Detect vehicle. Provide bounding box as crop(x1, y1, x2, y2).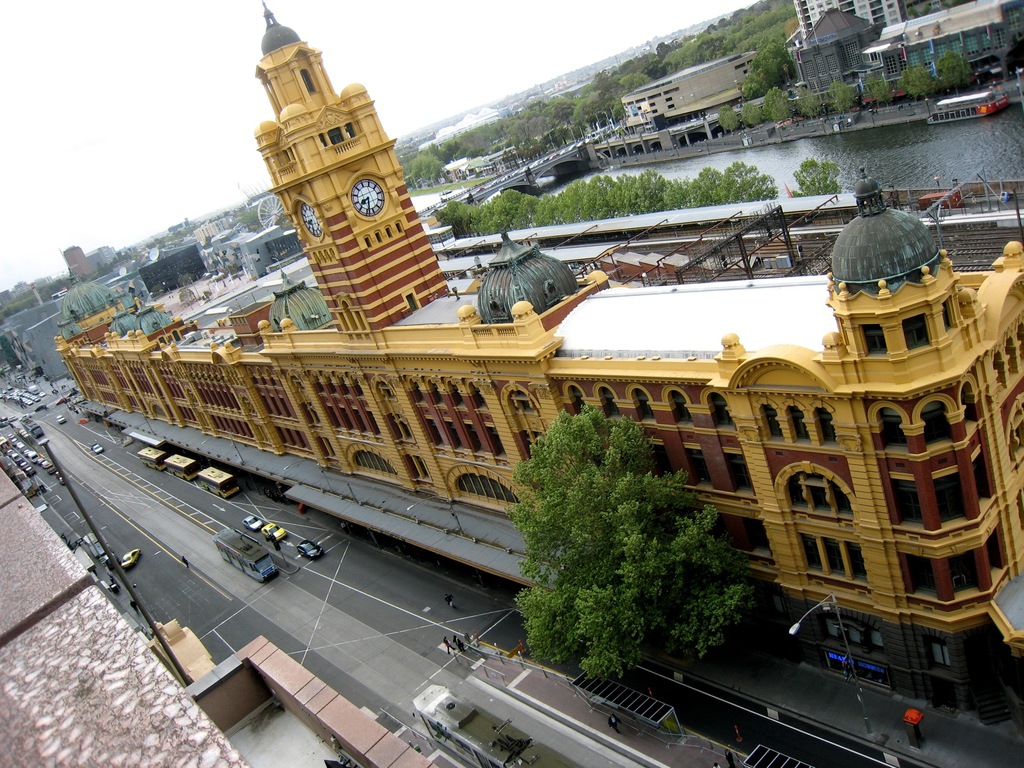
crop(120, 547, 138, 569).
